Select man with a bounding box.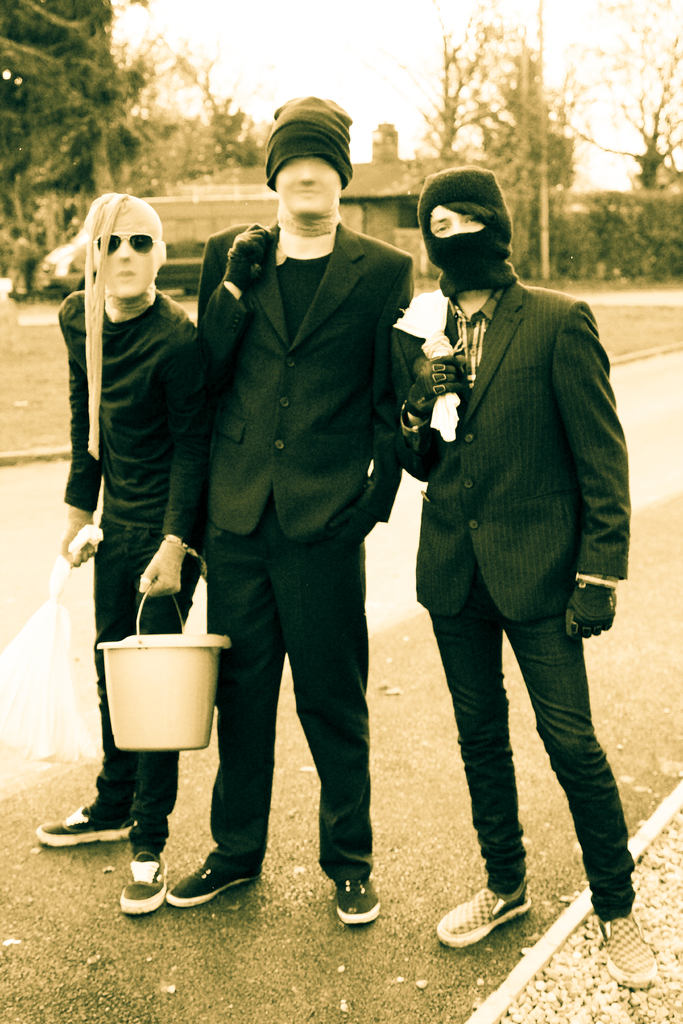
[x1=164, y1=92, x2=415, y2=925].
